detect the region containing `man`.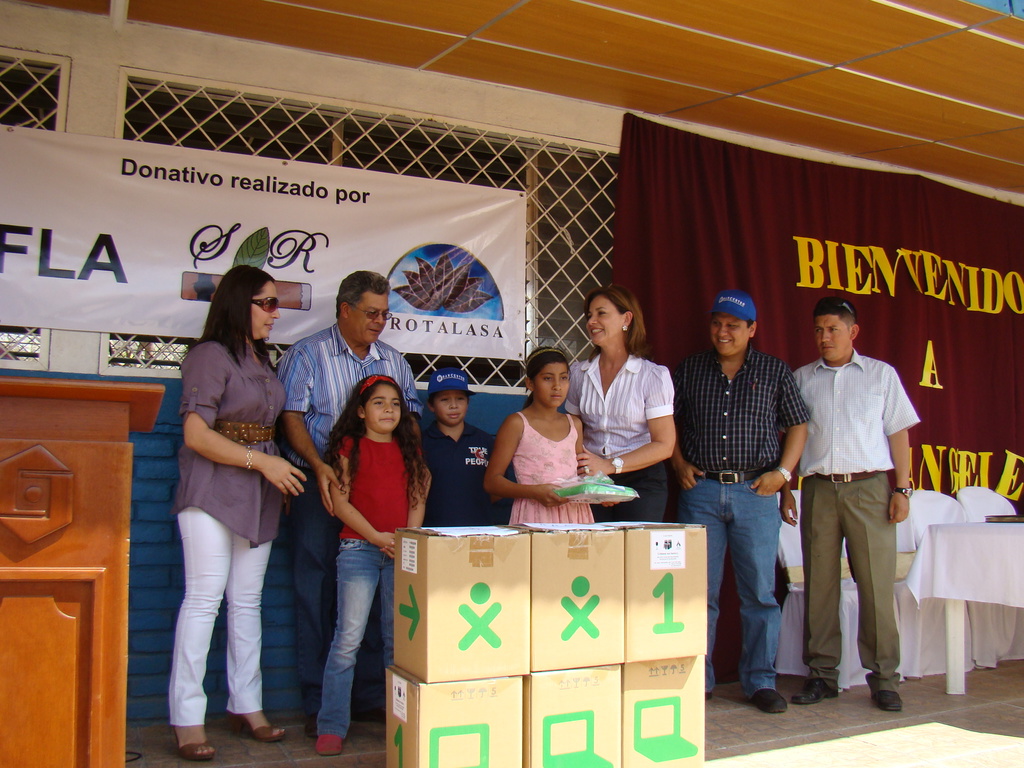
[276,262,422,747].
